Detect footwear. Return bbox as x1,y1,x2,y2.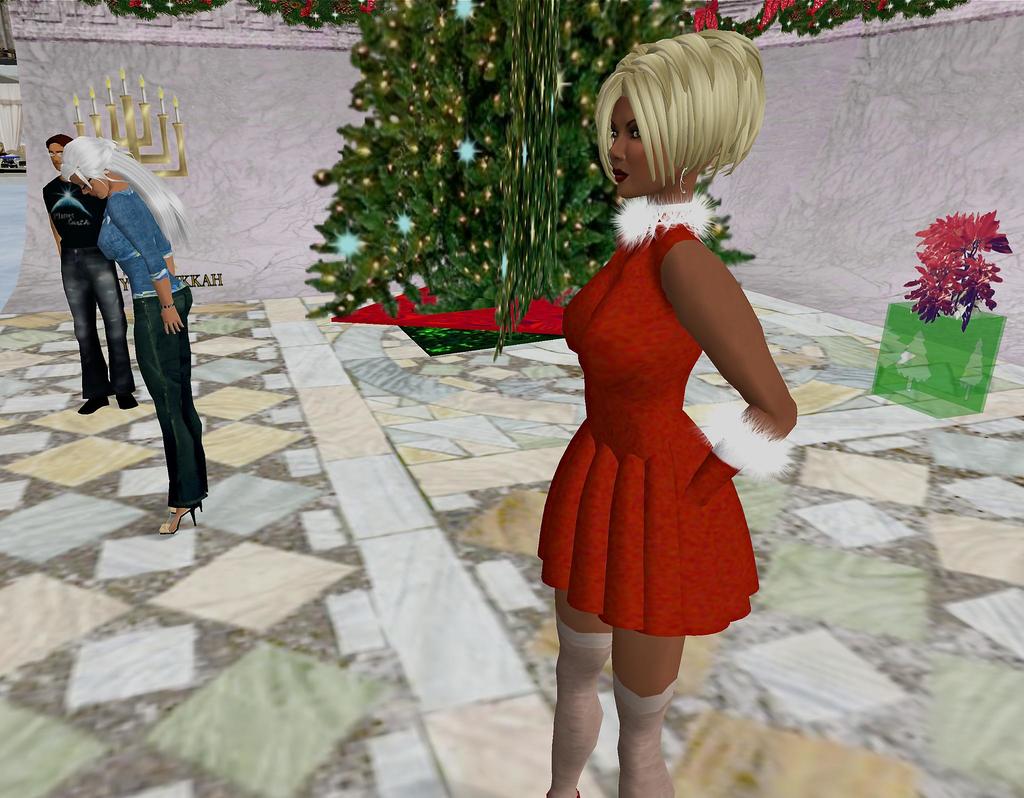
168,499,204,514.
